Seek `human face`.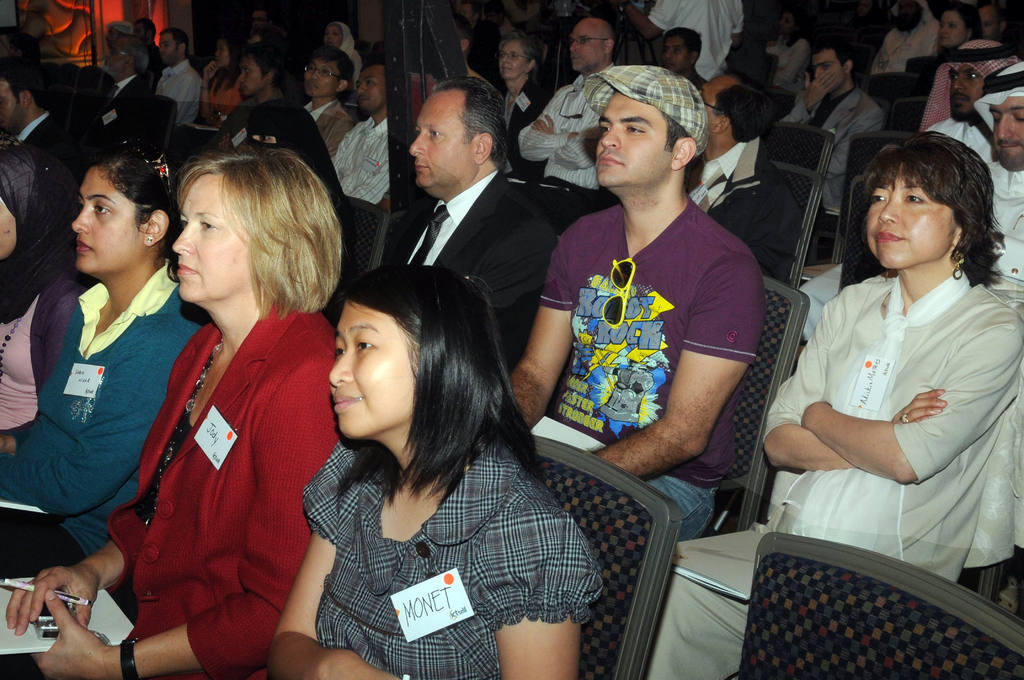
820/56/840/94.
